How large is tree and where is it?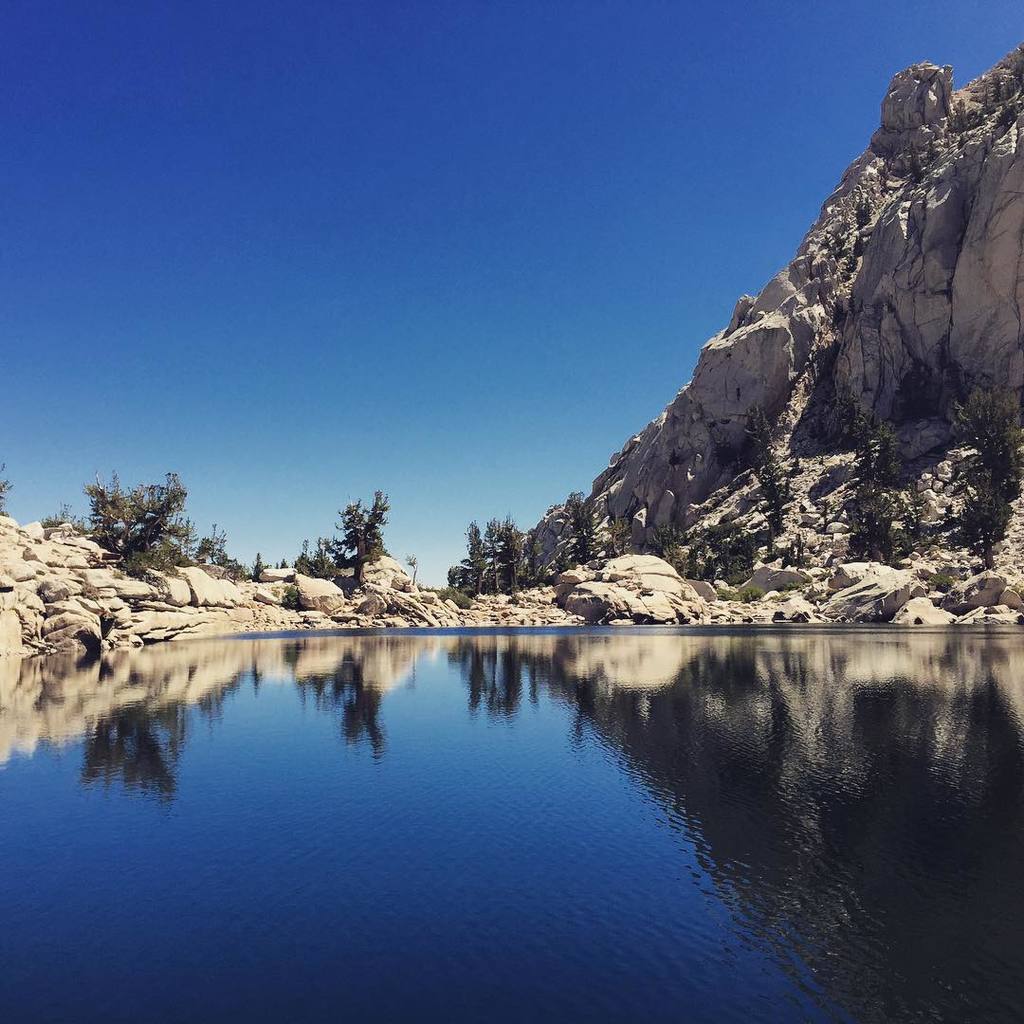
Bounding box: {"x1": 459, "y1": 520, "x2": 487, "y2": 598}.
